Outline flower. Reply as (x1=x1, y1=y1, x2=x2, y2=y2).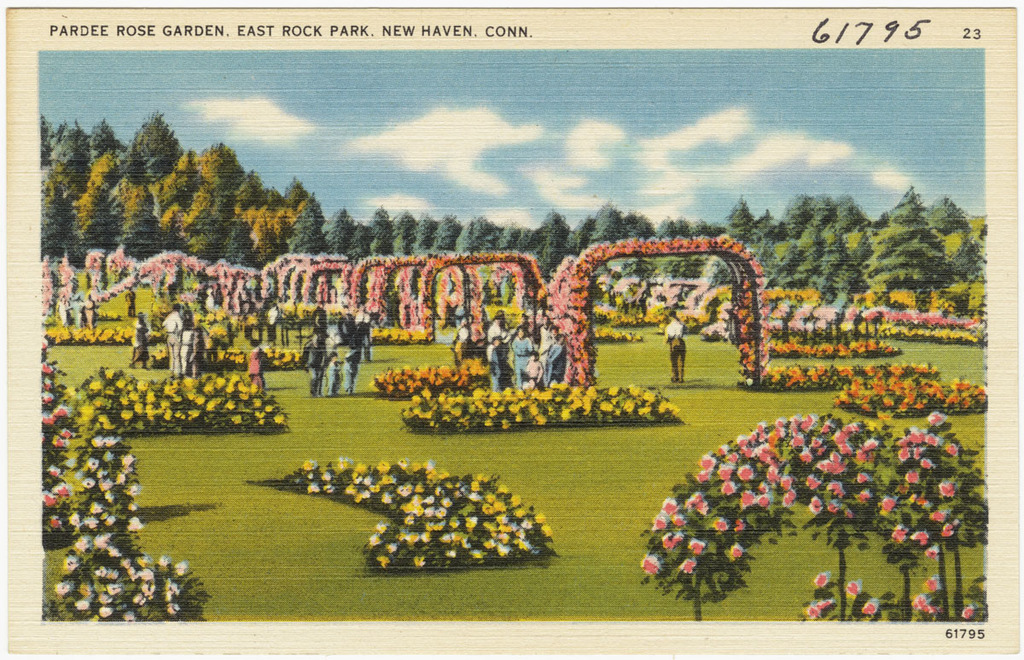
(x1=922, y1=546, x2=939, y2=560).
